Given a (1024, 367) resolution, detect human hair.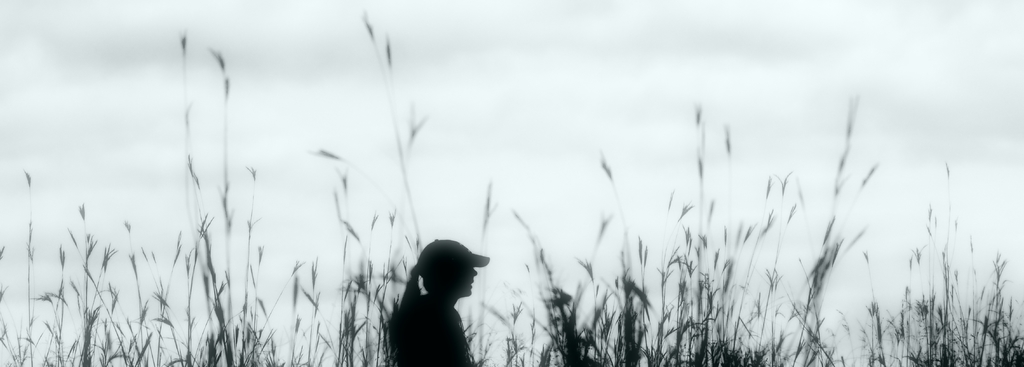
{"left": 396, "top": 247, "right": 460, "bottom": 307}.
